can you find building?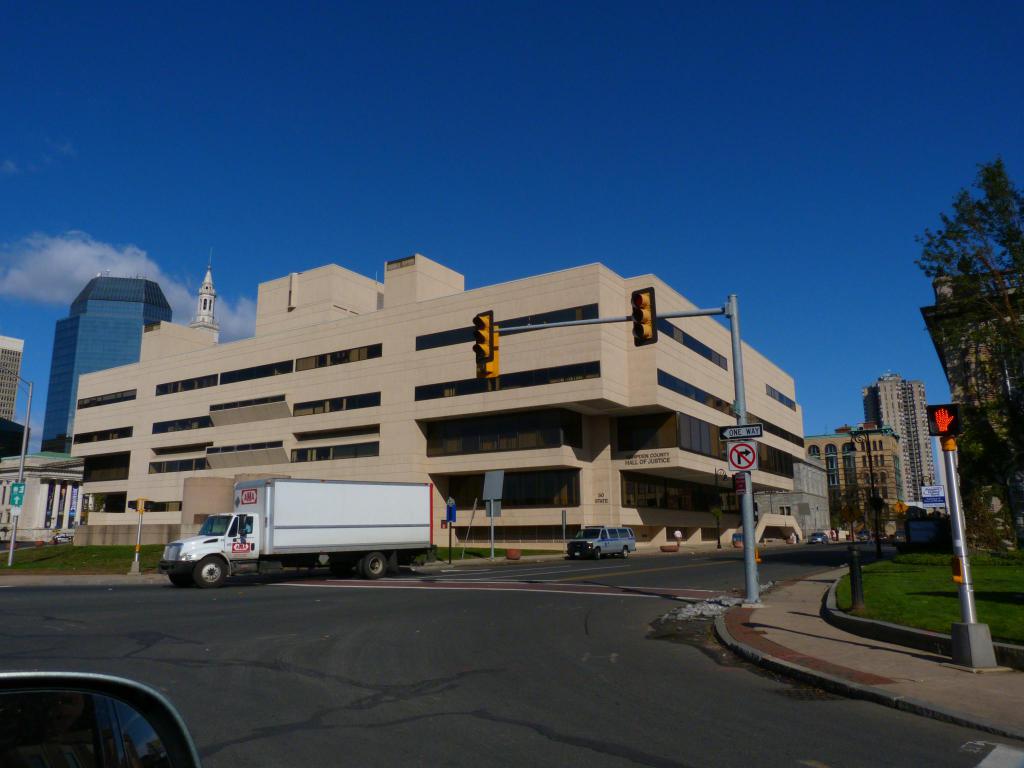
Yes, bounding box: Rect(0, 454, 81, 545).
